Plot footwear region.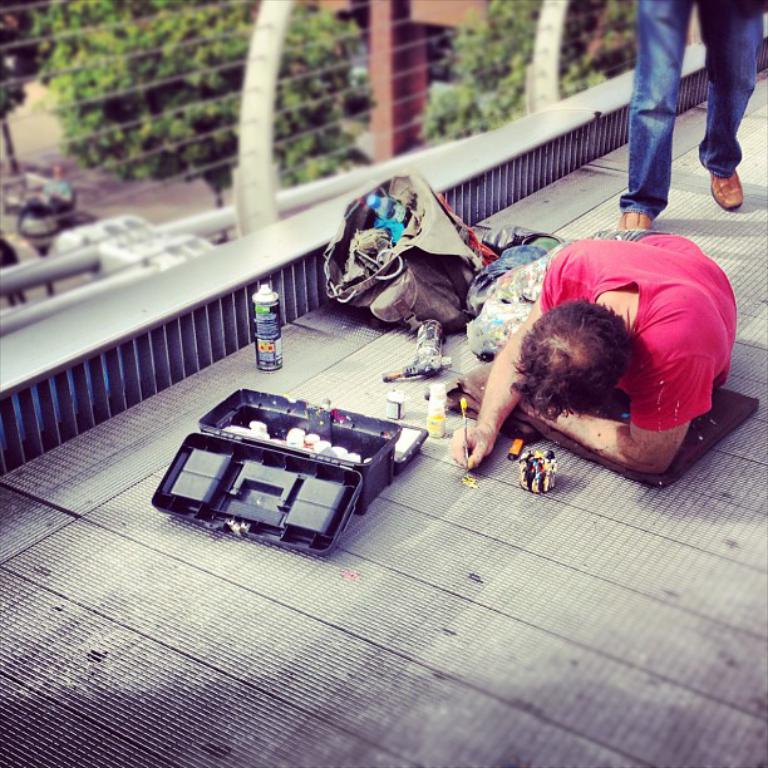
Plotted at pyautogui.locateOnScreen(614, 208, 654, 236).
